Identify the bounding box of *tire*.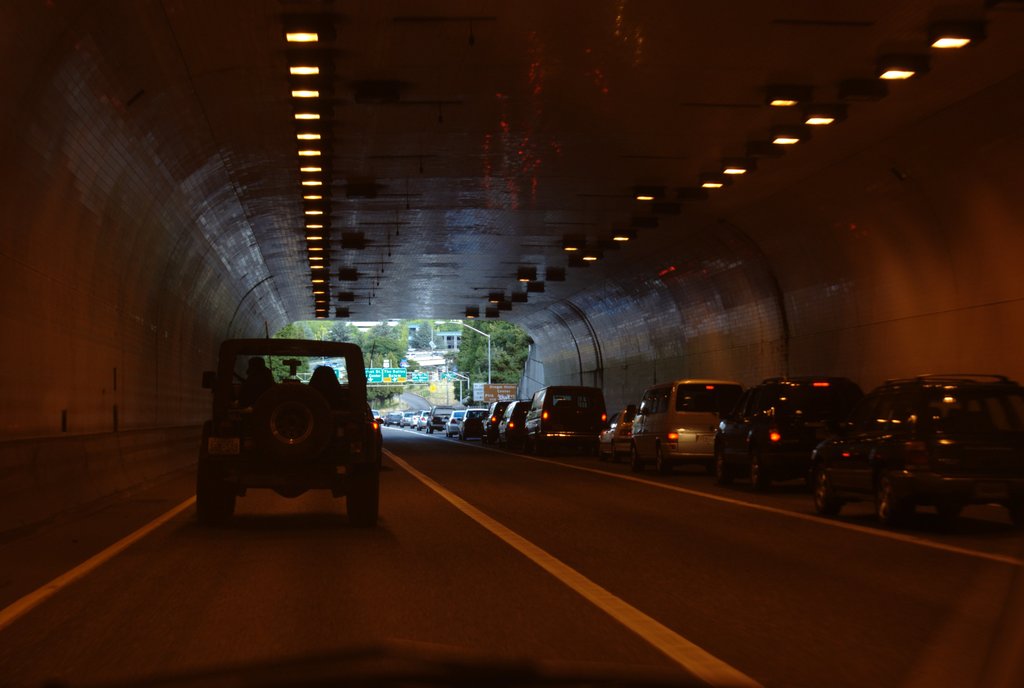
box=[712, 448, 739, 492].
